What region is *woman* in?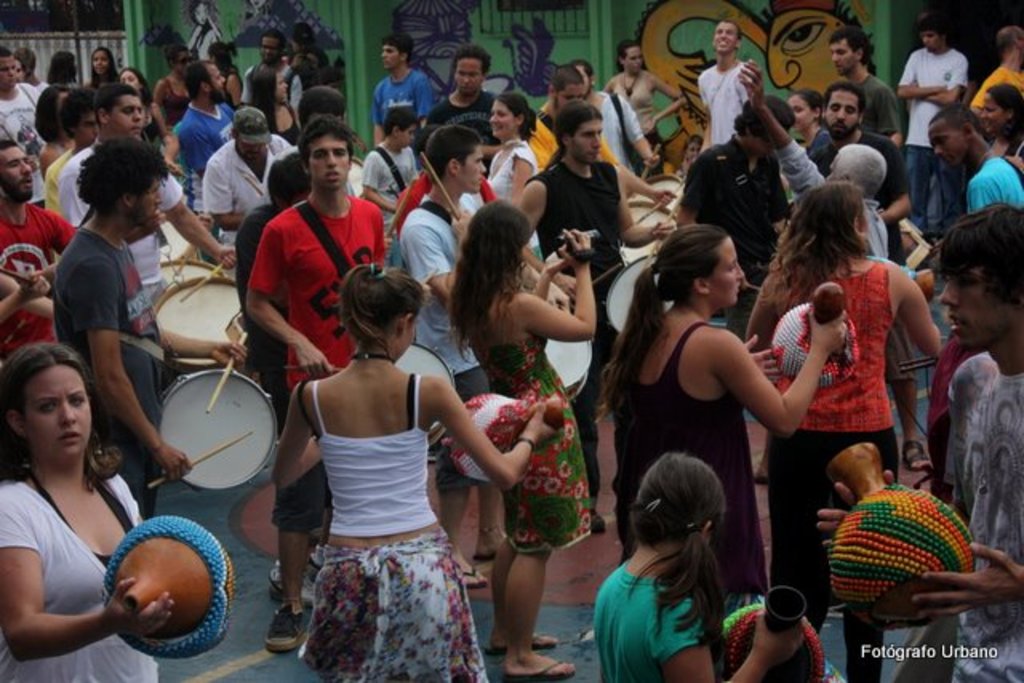
l=602, t=43, r=691, b=178.
